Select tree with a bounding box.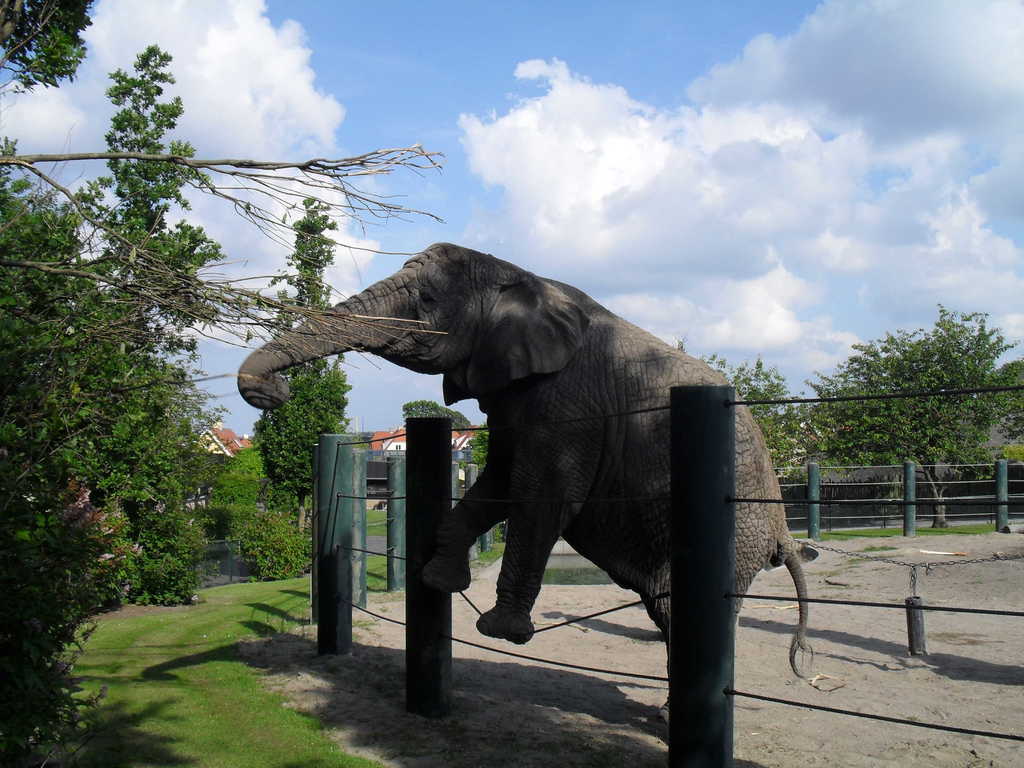
bbox=(677, 336, 812, 479).
